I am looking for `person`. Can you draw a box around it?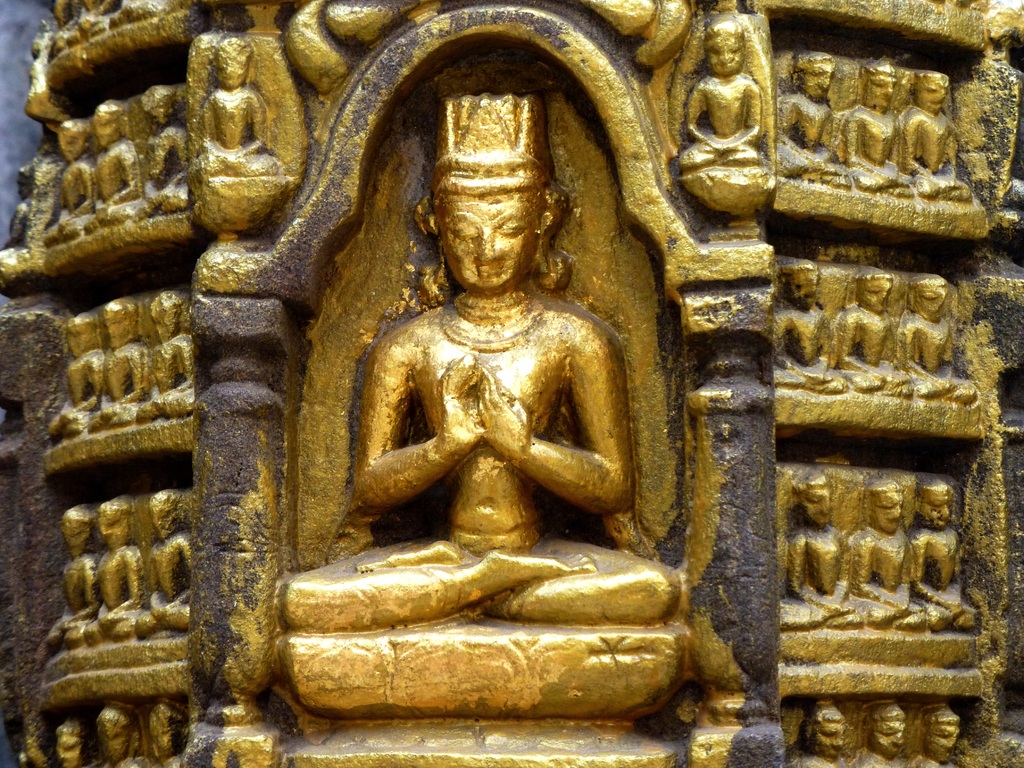
Sure, the bounding box is l=96, t=705, r=149, b=767.
